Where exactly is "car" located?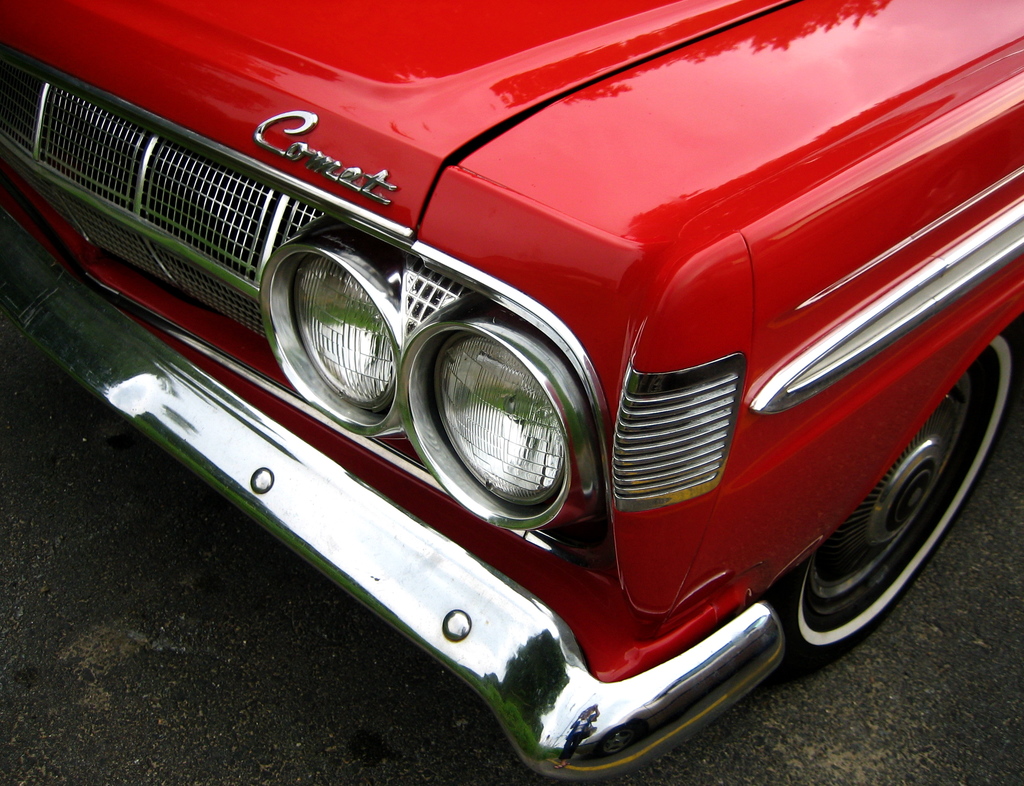
Its bounding box is <box>0,0,1023,780</box>.
